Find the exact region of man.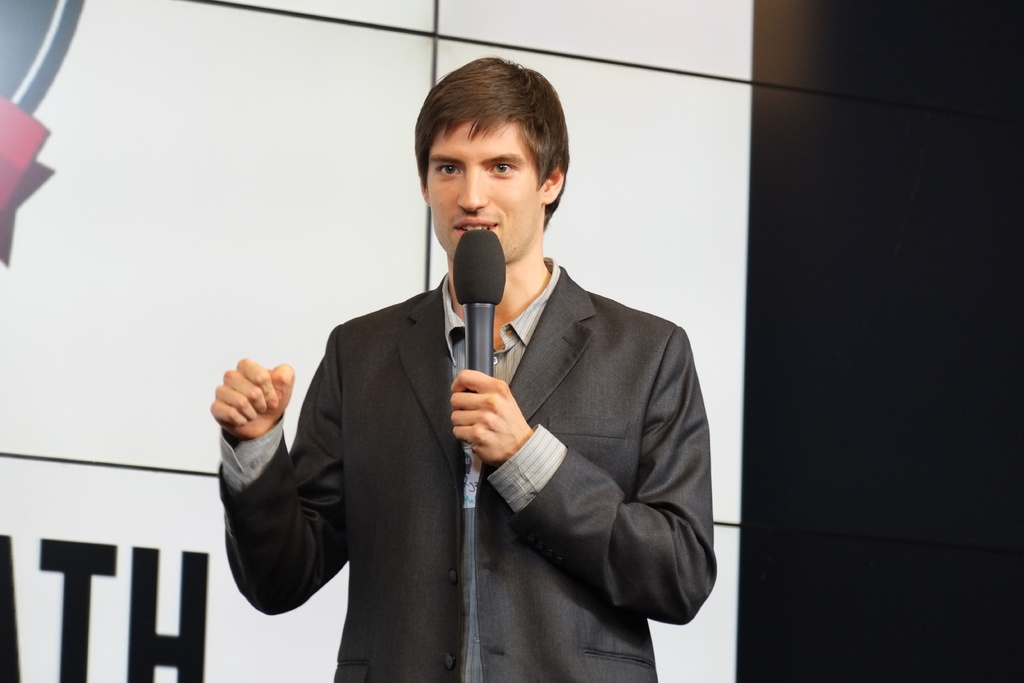
Exact region: <region>211, 58, 722, 682</region>.
